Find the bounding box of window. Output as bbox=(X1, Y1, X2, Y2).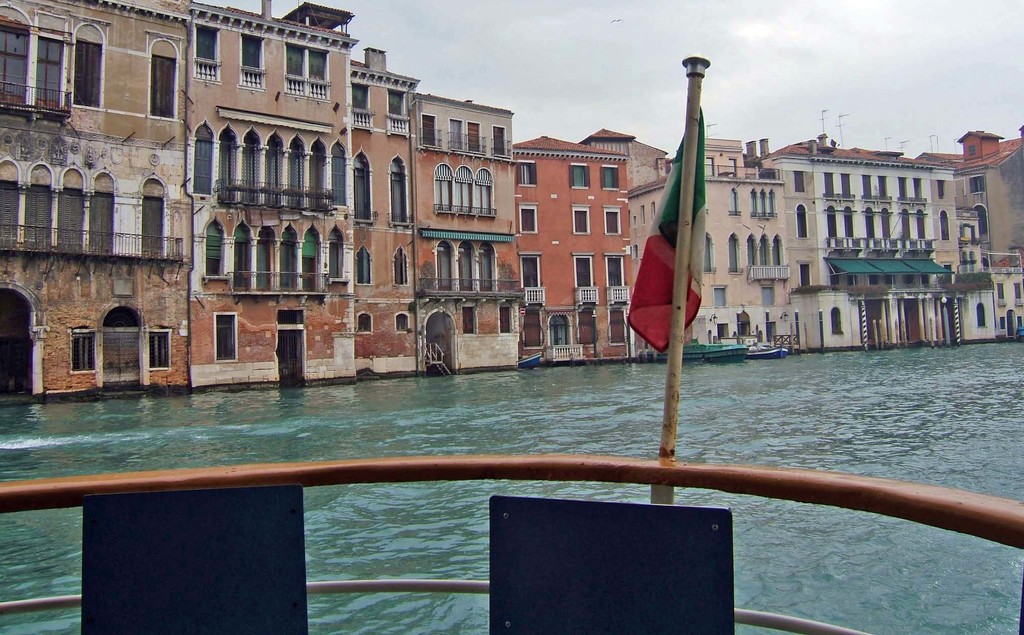
bbox=(73, 327, 95, 375).
